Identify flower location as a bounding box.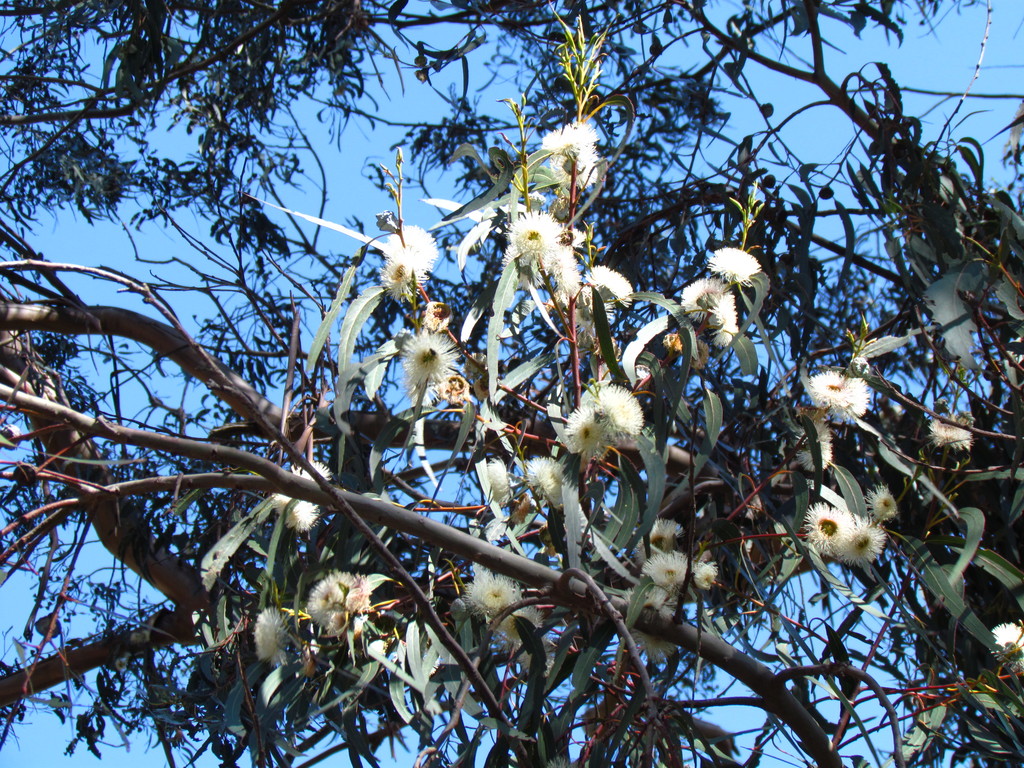
[x1=787, y1=415, x2=835, y2=471].
